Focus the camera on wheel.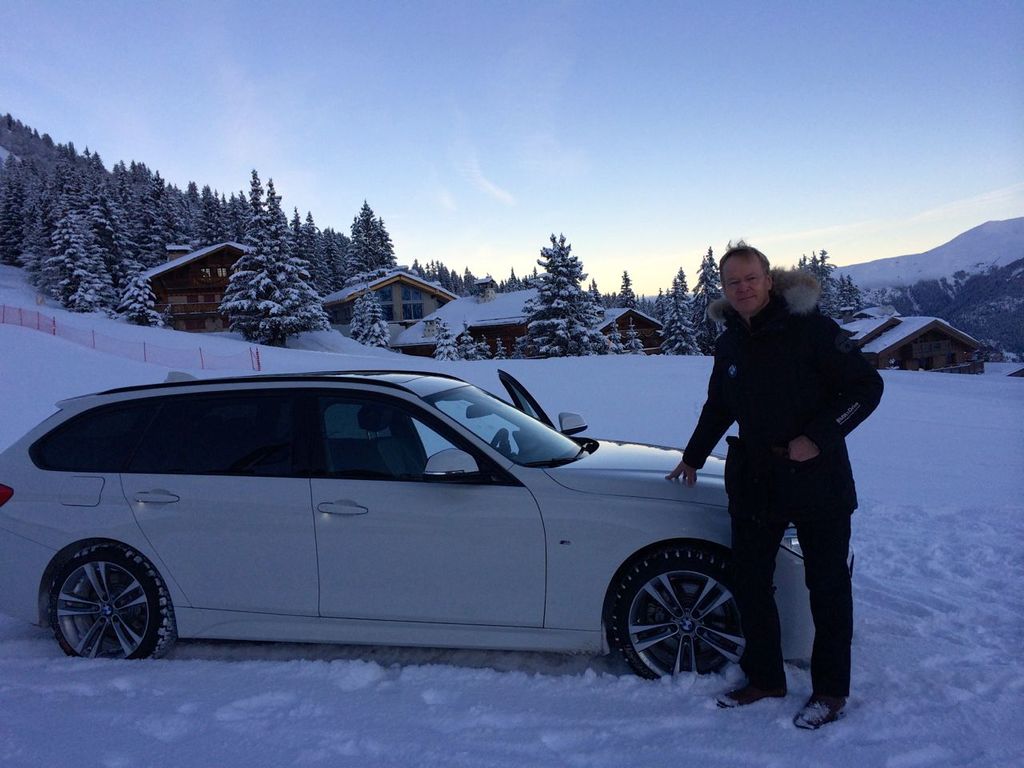
Focus region: locate(51, 546, 173, 661).
